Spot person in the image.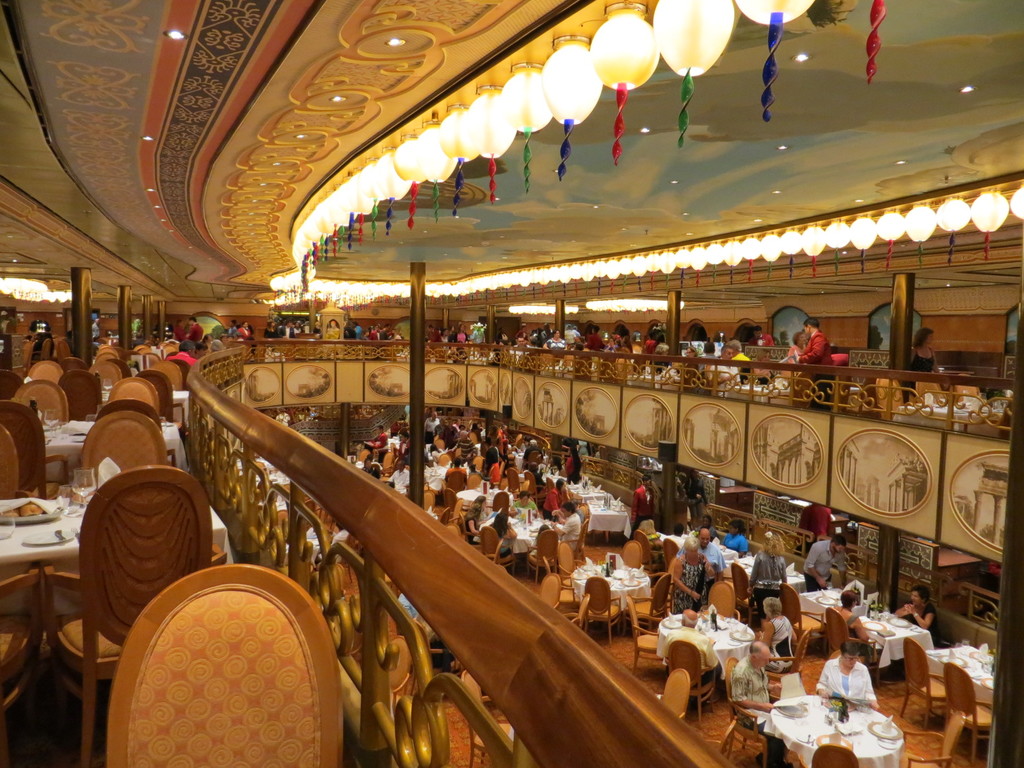
person found at pyautogui.locateOnScreen(325, 516, 349, 563).
